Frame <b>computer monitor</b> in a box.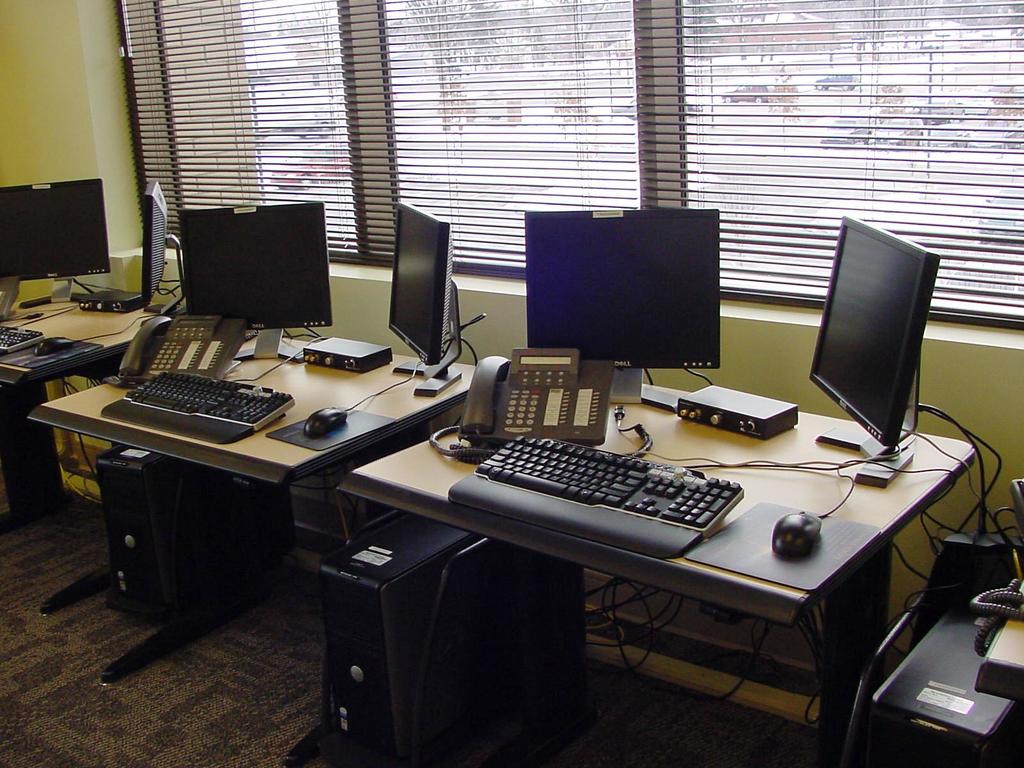
crop(170, 198, 333, 366).
